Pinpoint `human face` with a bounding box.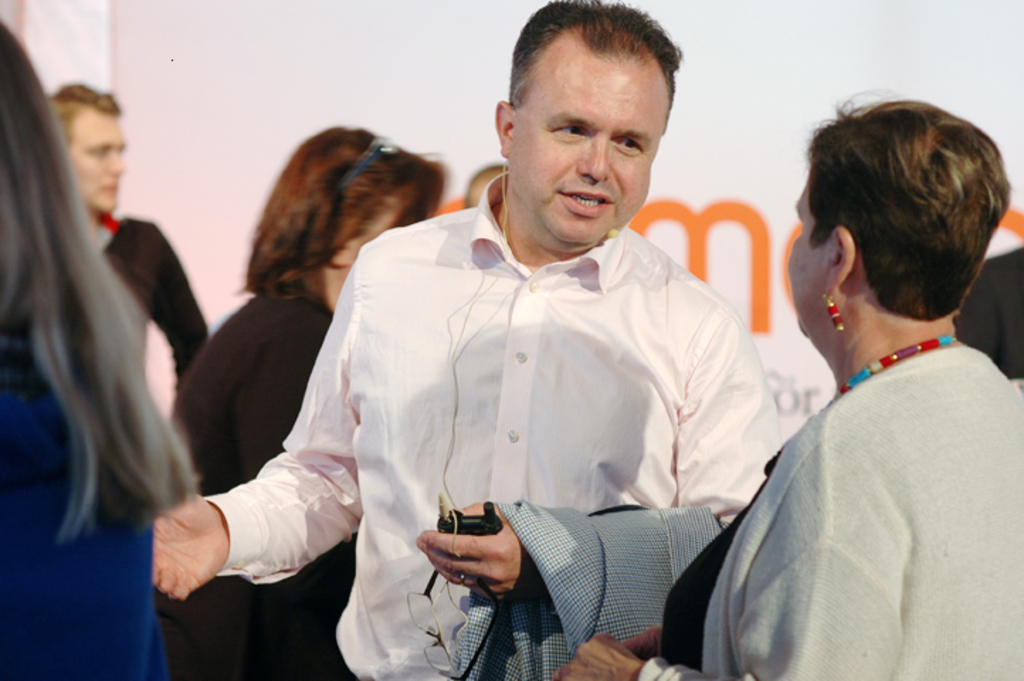
(783, 177, 827, 336).
